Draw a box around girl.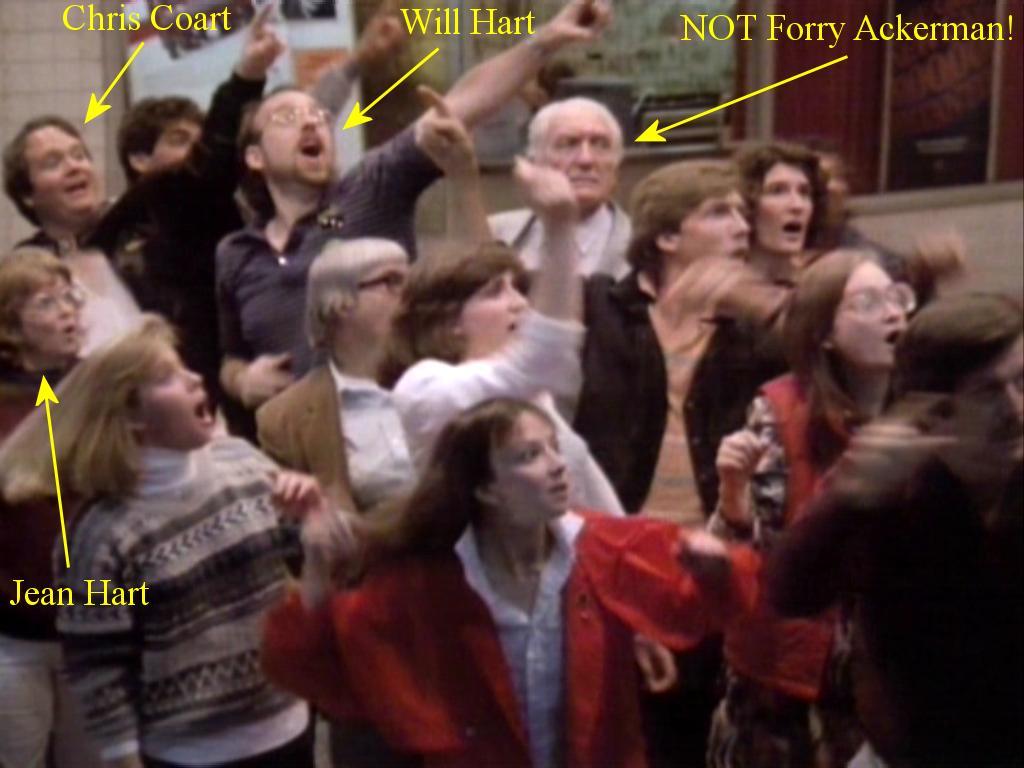
(x1=253, y1=396, x2=762, y2=767).
